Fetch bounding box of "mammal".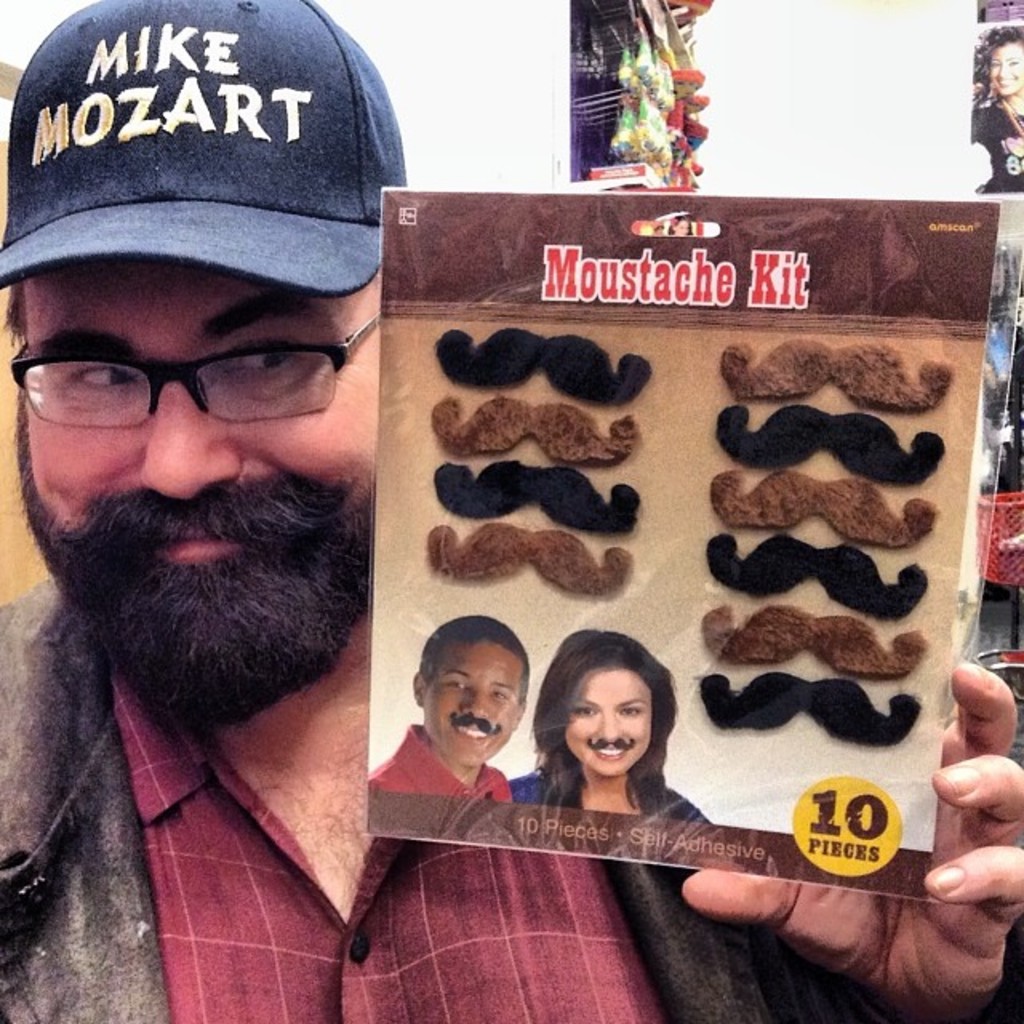
Bbox: bbox=(965, 29, 1019, 194).
